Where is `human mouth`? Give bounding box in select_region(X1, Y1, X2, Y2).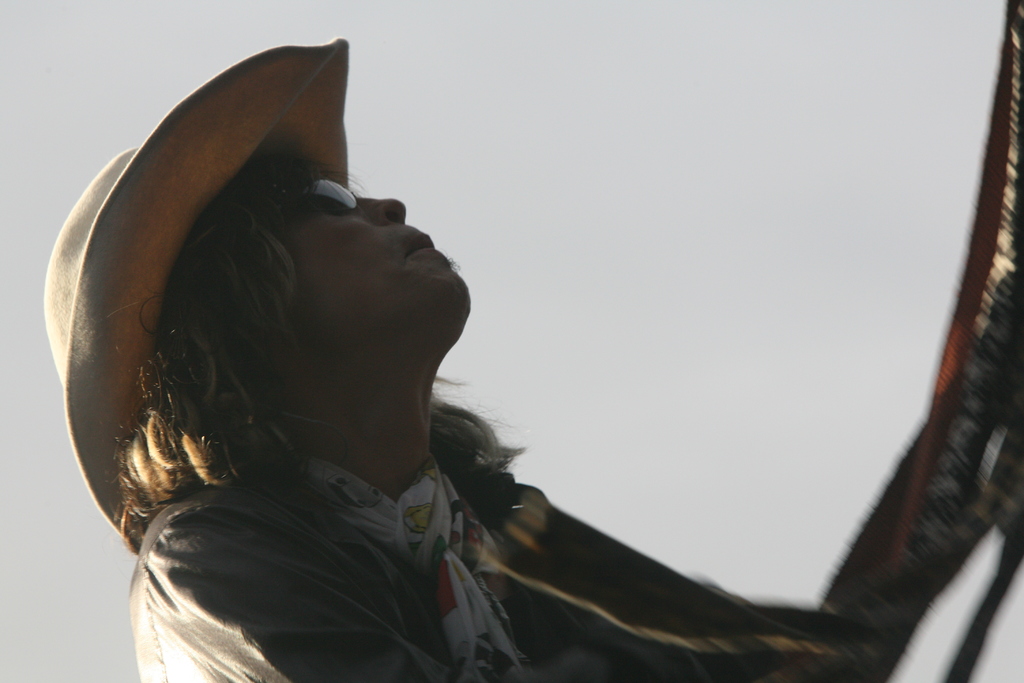
select_region(406, 235, 440, 255).
